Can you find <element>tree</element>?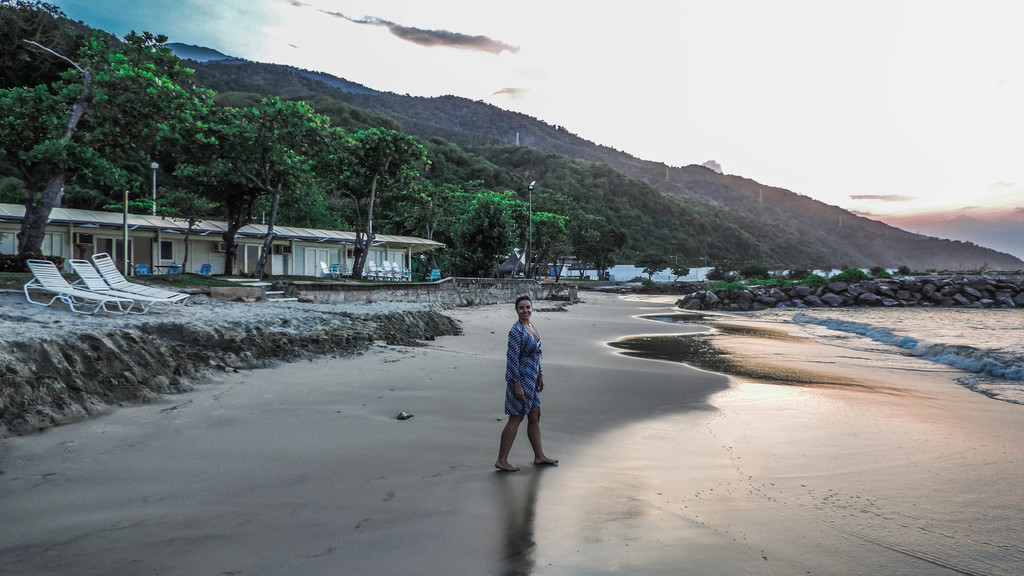
Yes, bounding box: (394,175,474,284).
